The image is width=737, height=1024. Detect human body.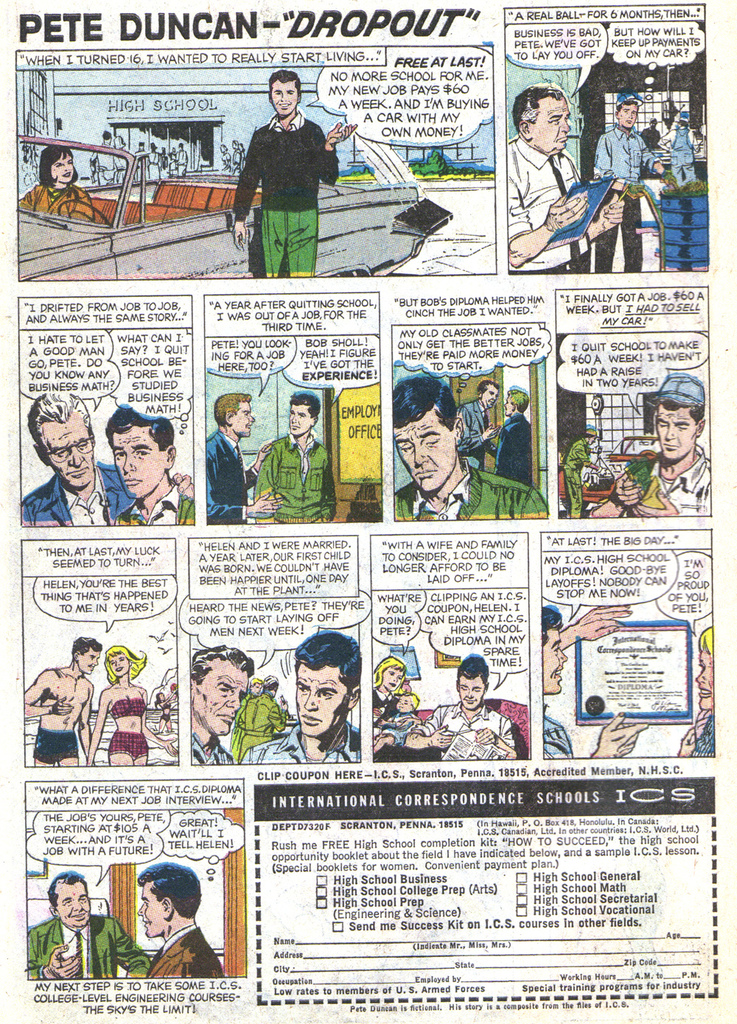
Detection: bbox=[240, 695, 287, 757].
